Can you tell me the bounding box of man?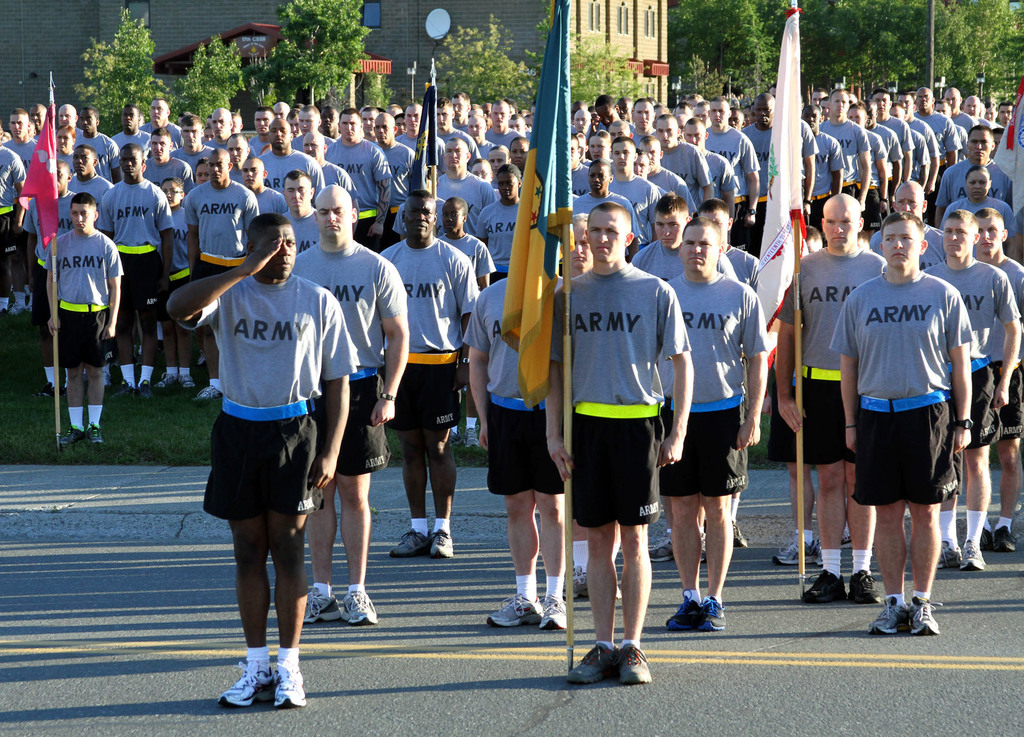
[left=650, top=102, right=669, bottom=120].
